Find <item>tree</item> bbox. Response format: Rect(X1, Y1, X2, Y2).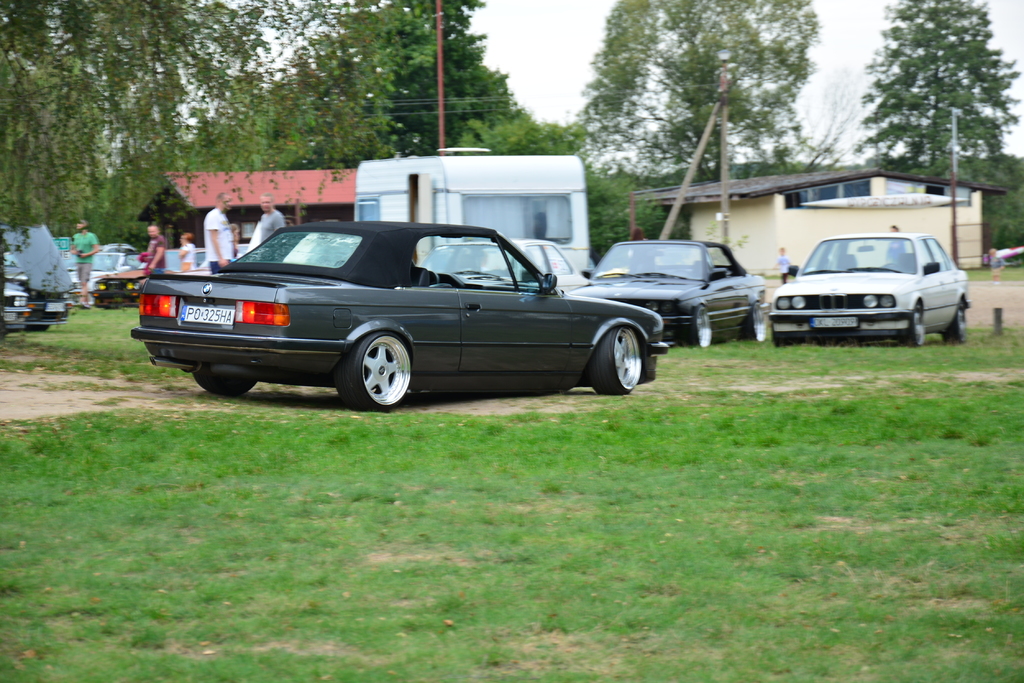
Rect(588, 166, 690, 249).
